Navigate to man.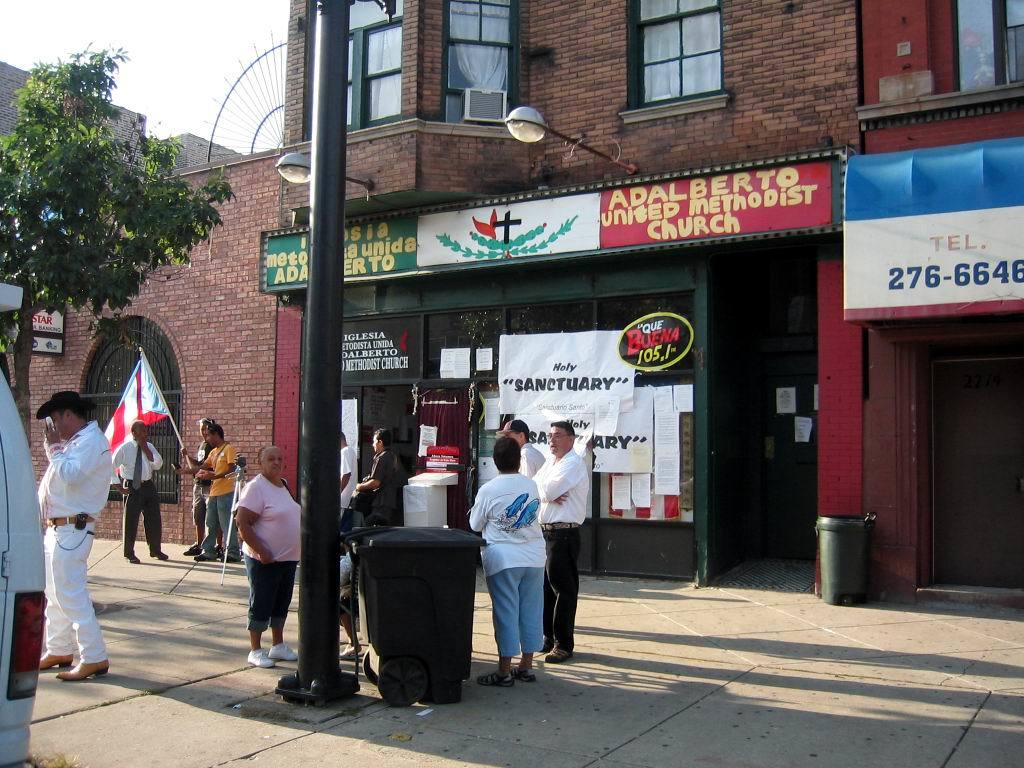
Navigation target: 41/393/107/684.
